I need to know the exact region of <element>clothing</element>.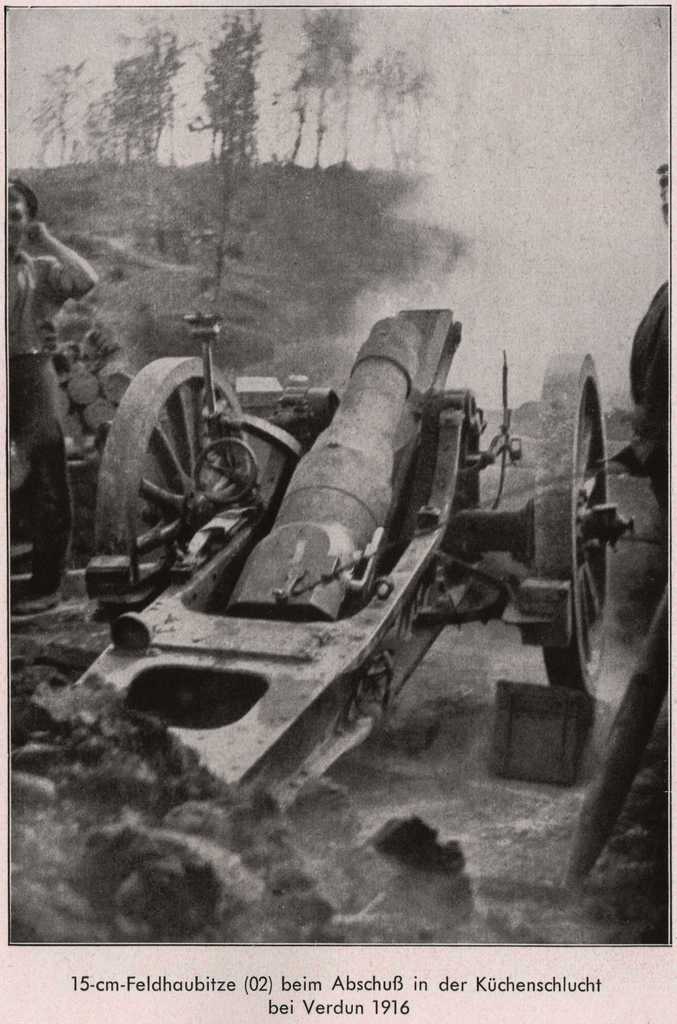
Region: 3,251,85,581.
